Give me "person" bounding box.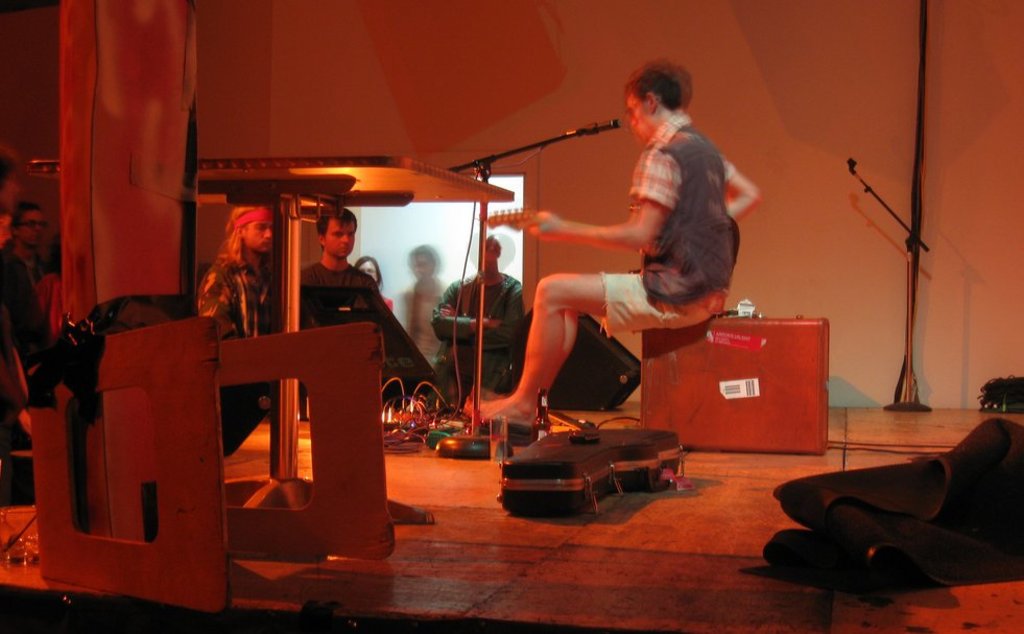
box(395, 248, 448, 366).
